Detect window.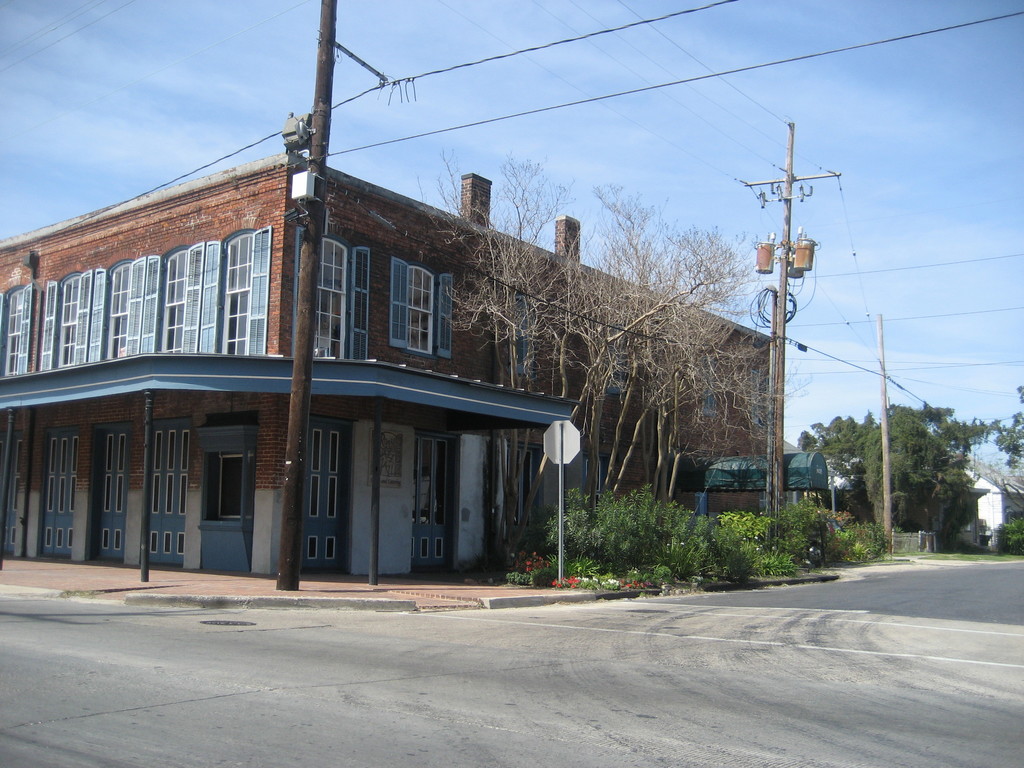
Detected at left=513, top=306, right=545, bottom=375.
